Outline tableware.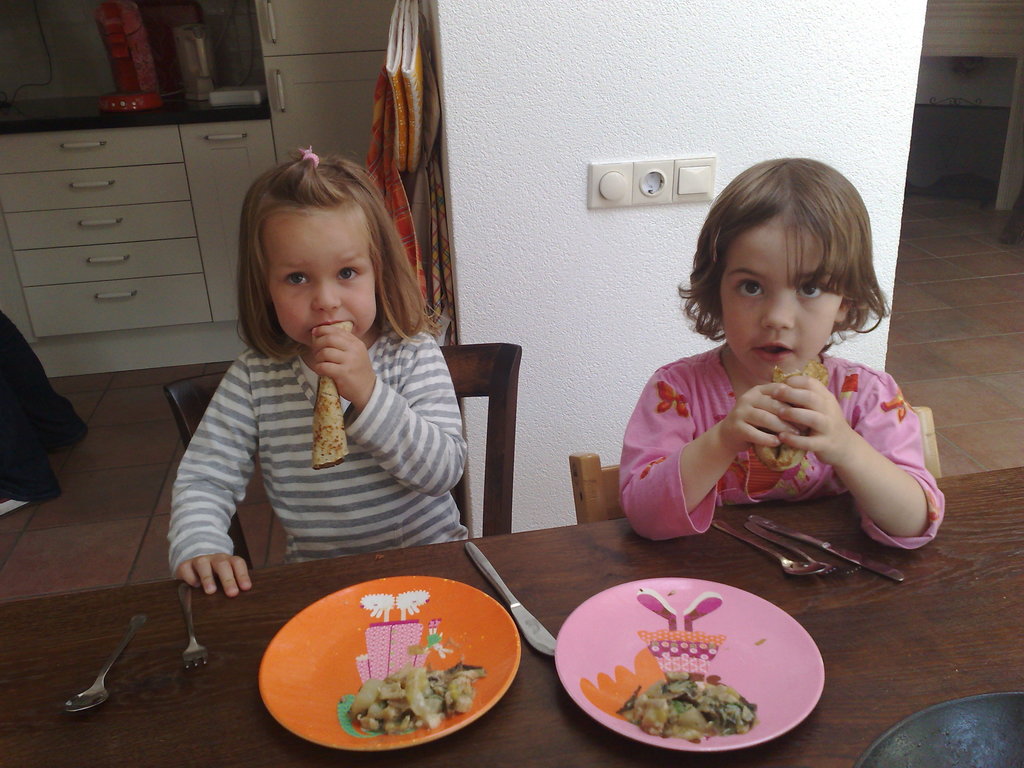
Outline: BBox(756, 516, 906, 584).
